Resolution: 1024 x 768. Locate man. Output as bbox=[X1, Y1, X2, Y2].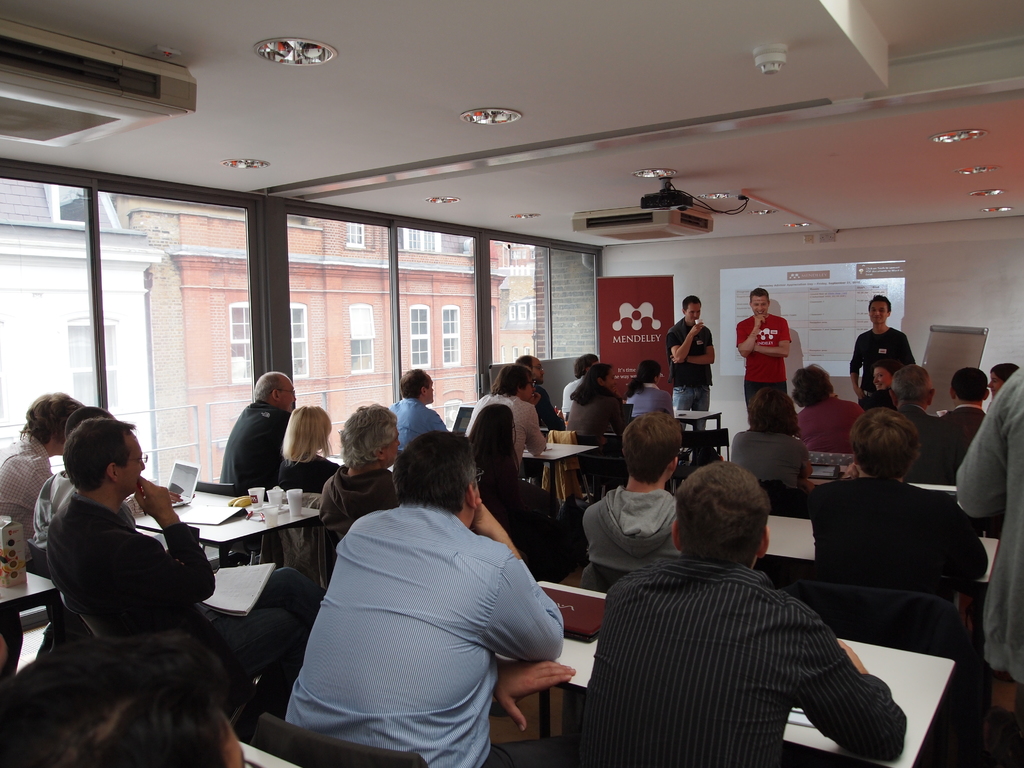
bbox=[892, 369, 943, 471].
